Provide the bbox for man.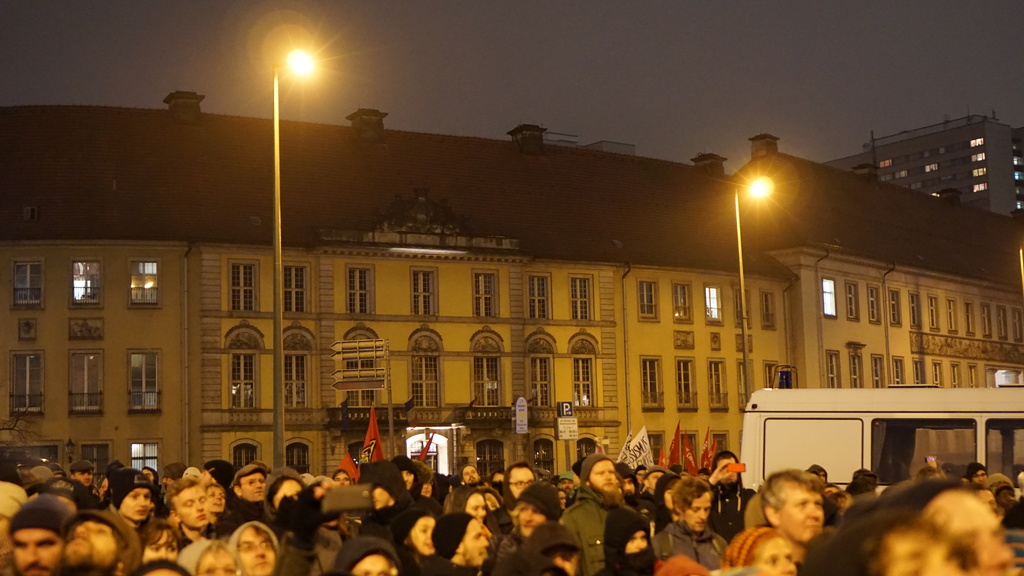
left=967, top=465, right=985, bottom=495.
